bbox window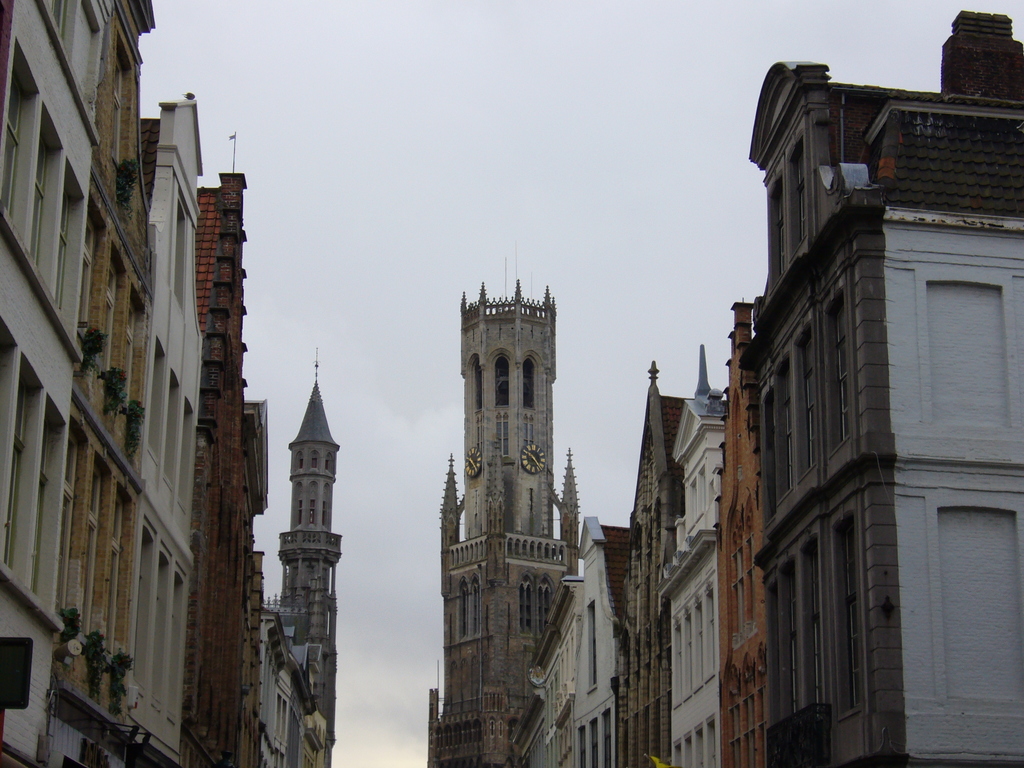
Rect(3, 378, 25, 569)
